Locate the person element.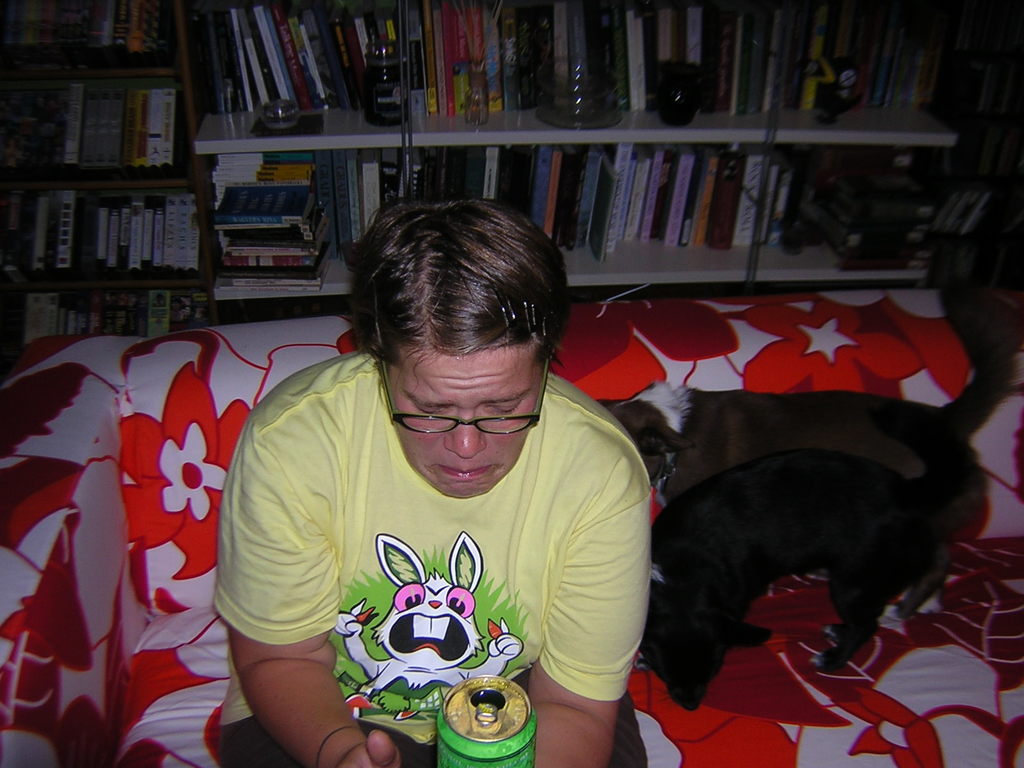
Element bbox: (x1=218, y1=189, x2=650, y2=764).
